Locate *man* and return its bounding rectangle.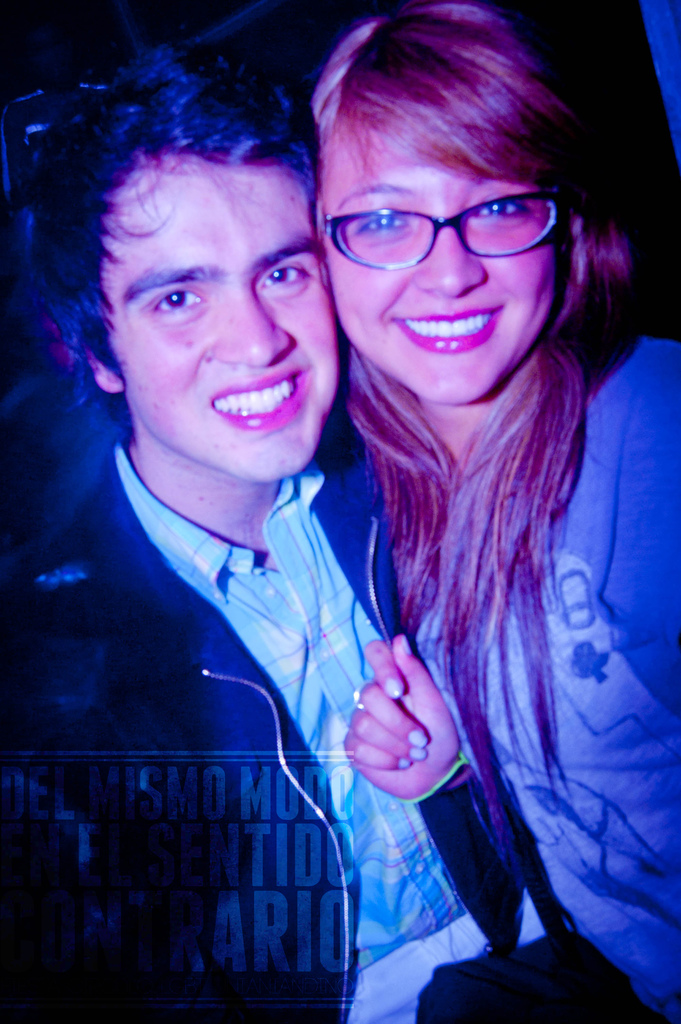
[x1=28, y1=72, x2=490, y2=992].
